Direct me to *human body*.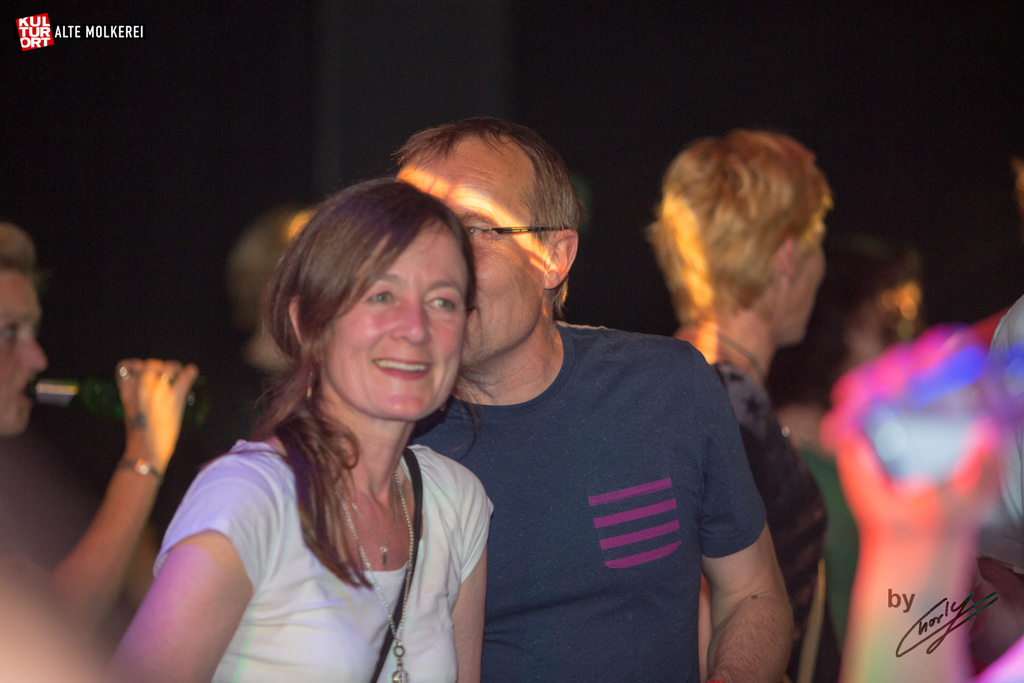
Direction: detection(0, 351, 203, 682).
